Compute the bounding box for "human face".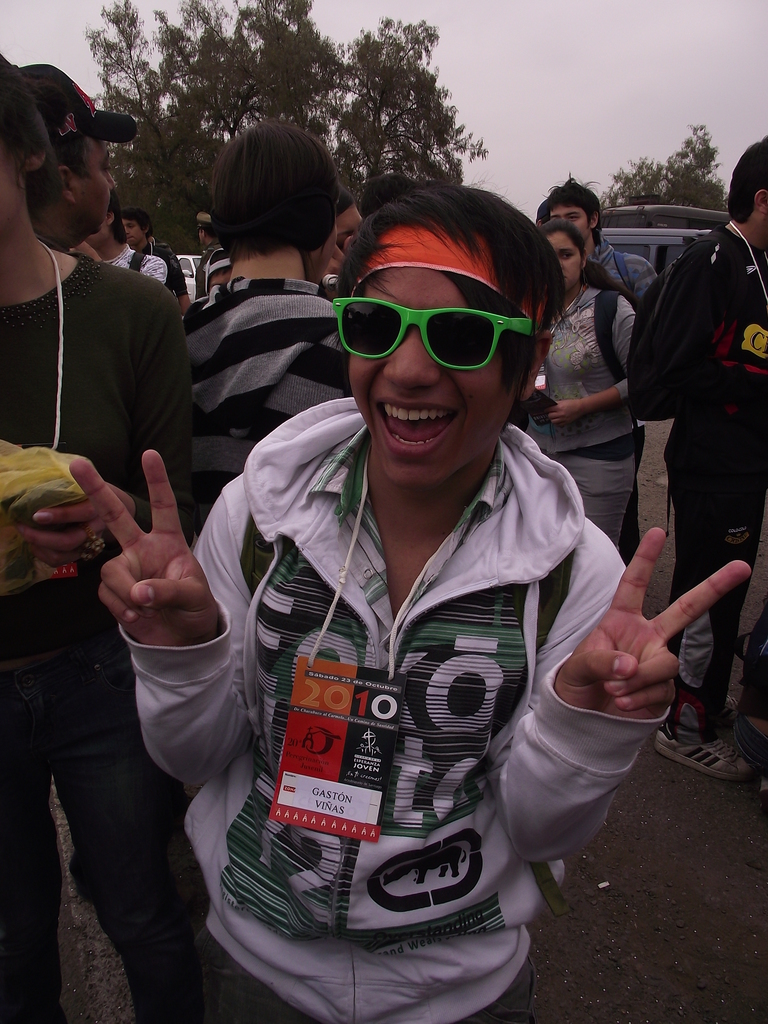
rect(67, 128, 120, 232).
